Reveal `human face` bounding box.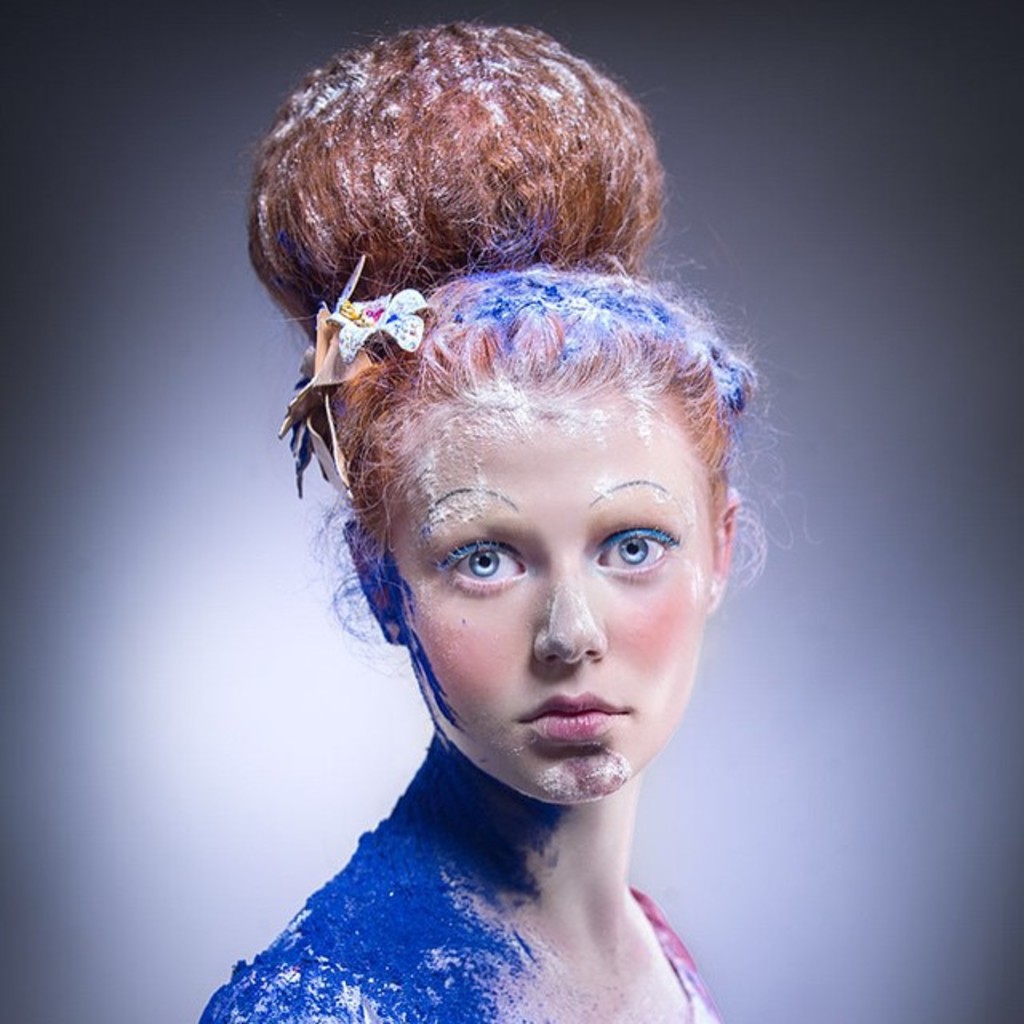
Revealed: select_region(379, 410, 709, 805).
